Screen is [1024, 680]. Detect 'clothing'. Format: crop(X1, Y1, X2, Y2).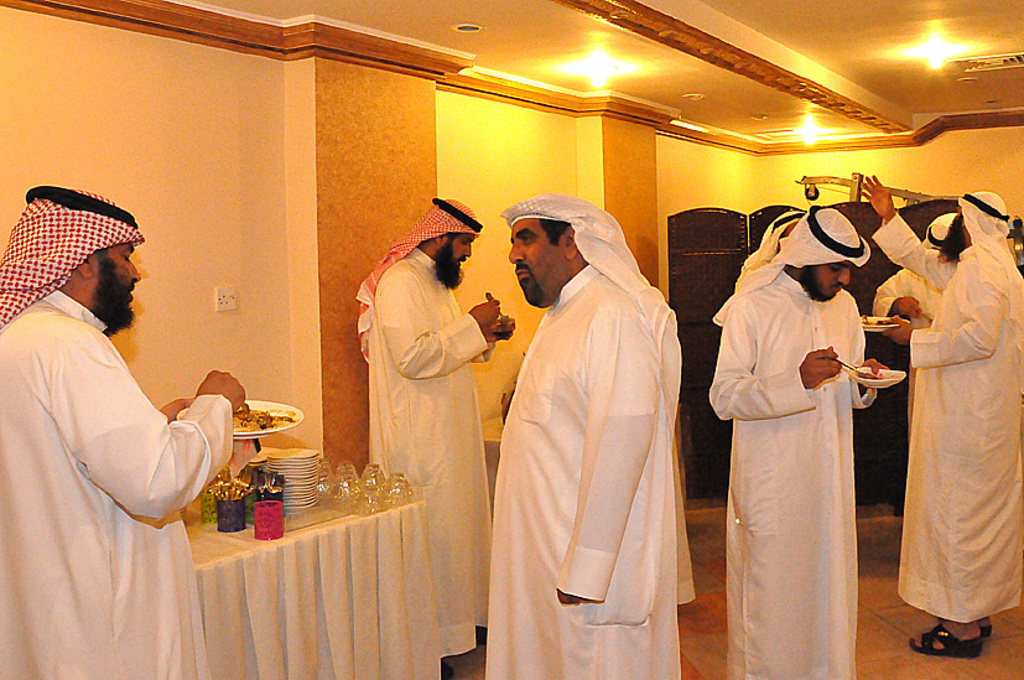
crop(709, 204, 887, 679).
